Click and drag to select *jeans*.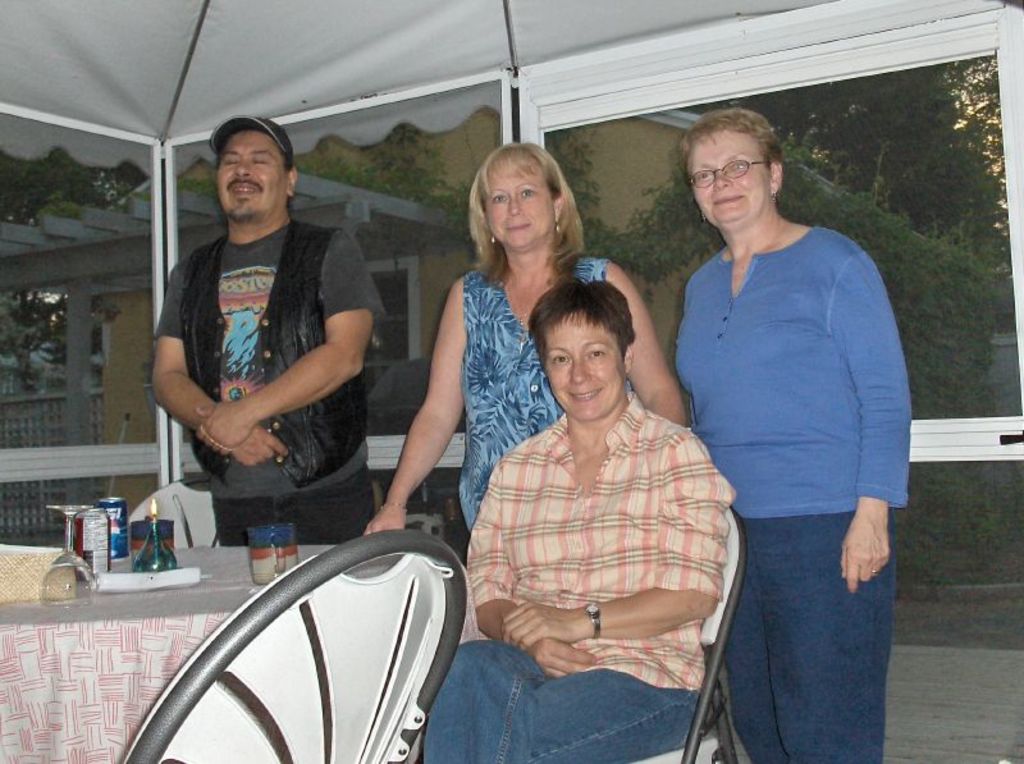
Selection: [424, 632, 716, 763].
